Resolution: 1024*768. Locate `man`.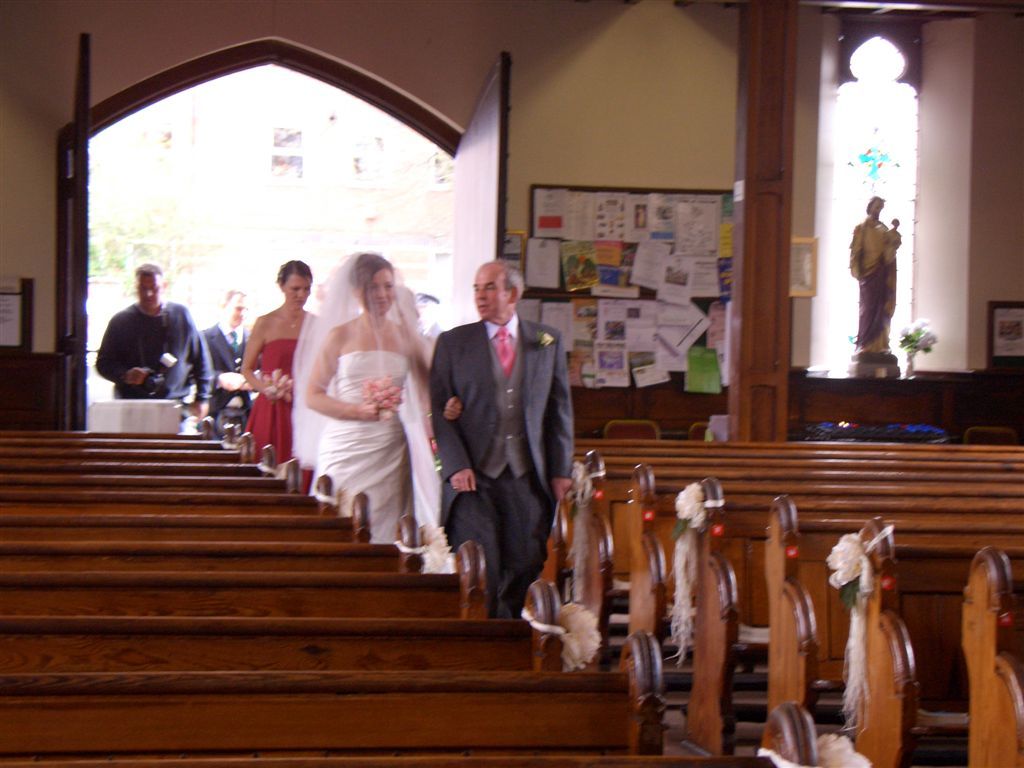
rect(435, 257, 576, 616).
